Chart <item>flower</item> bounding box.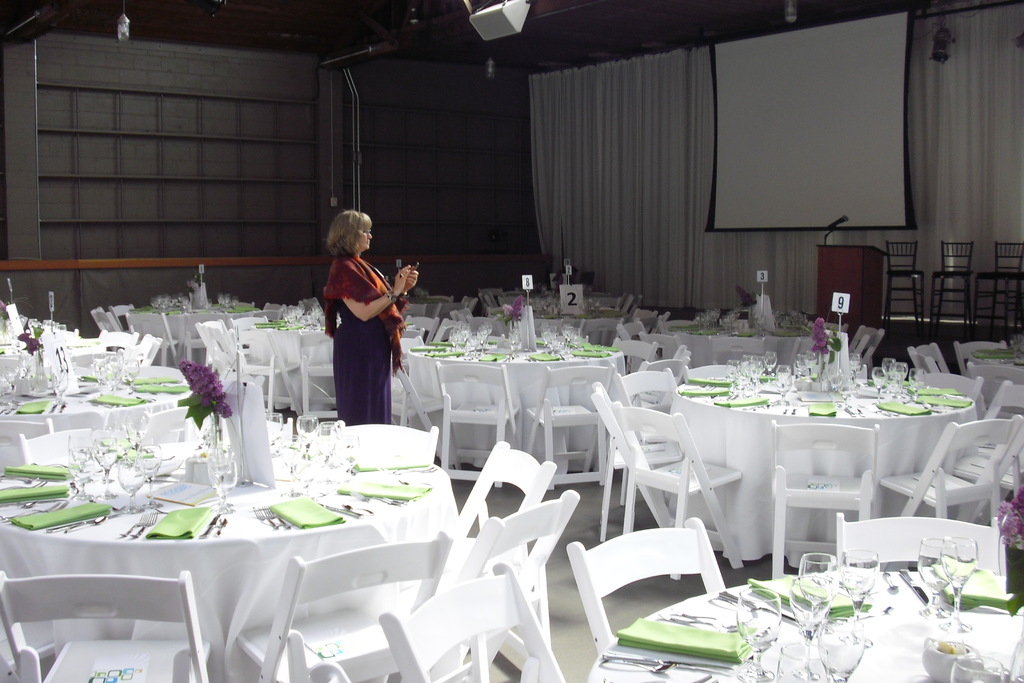
Charted: [736, 284, 757, 308].
